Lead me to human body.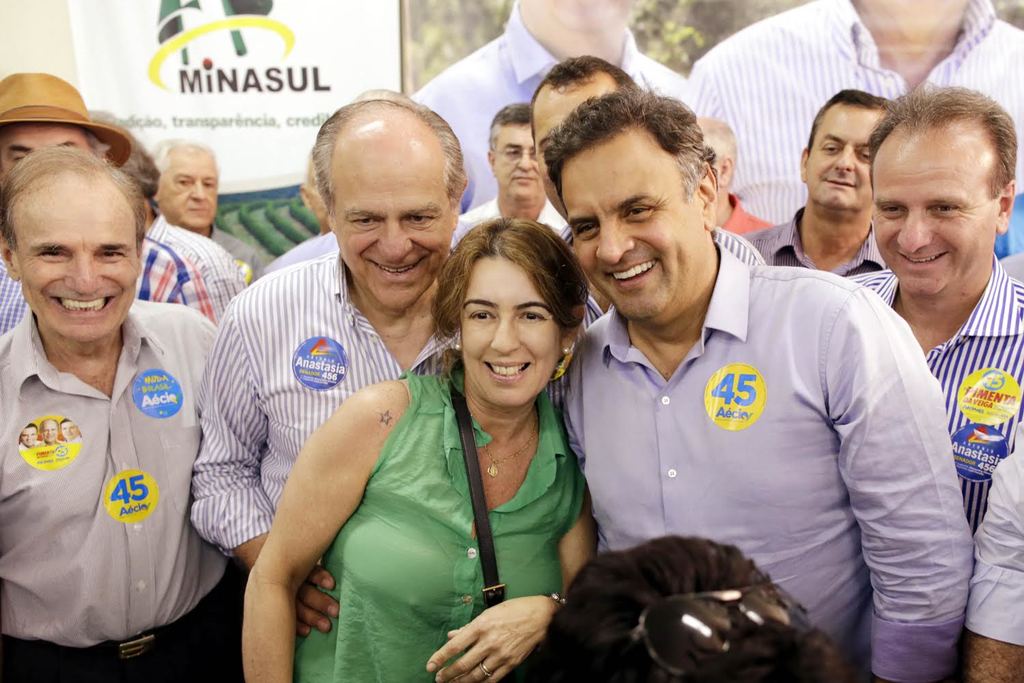
Lead to box(555, 267, 966, 675).
